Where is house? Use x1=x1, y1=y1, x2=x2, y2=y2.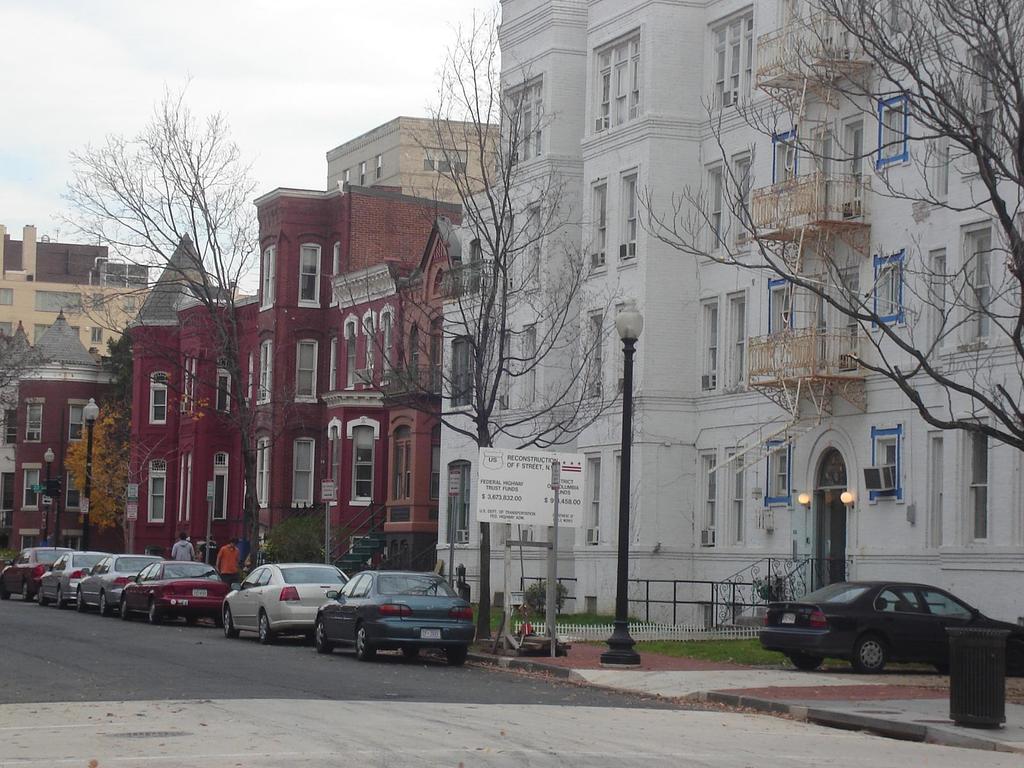
x1=435, y1=0, x2=1020, y2=633.
